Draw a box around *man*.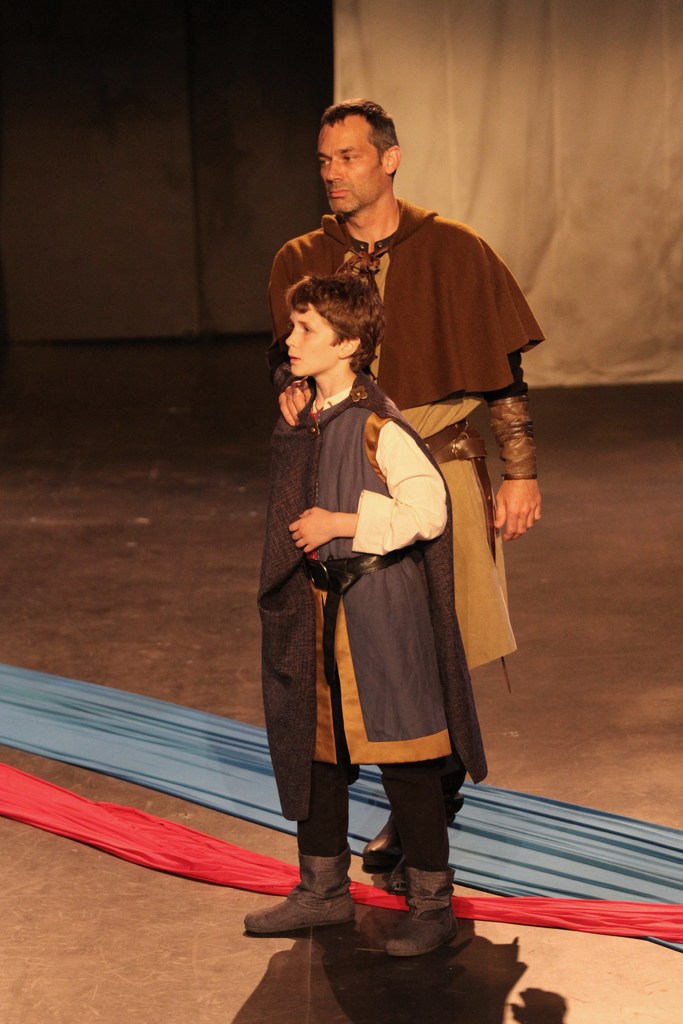
bbox=[266, 97, 548, 896].
